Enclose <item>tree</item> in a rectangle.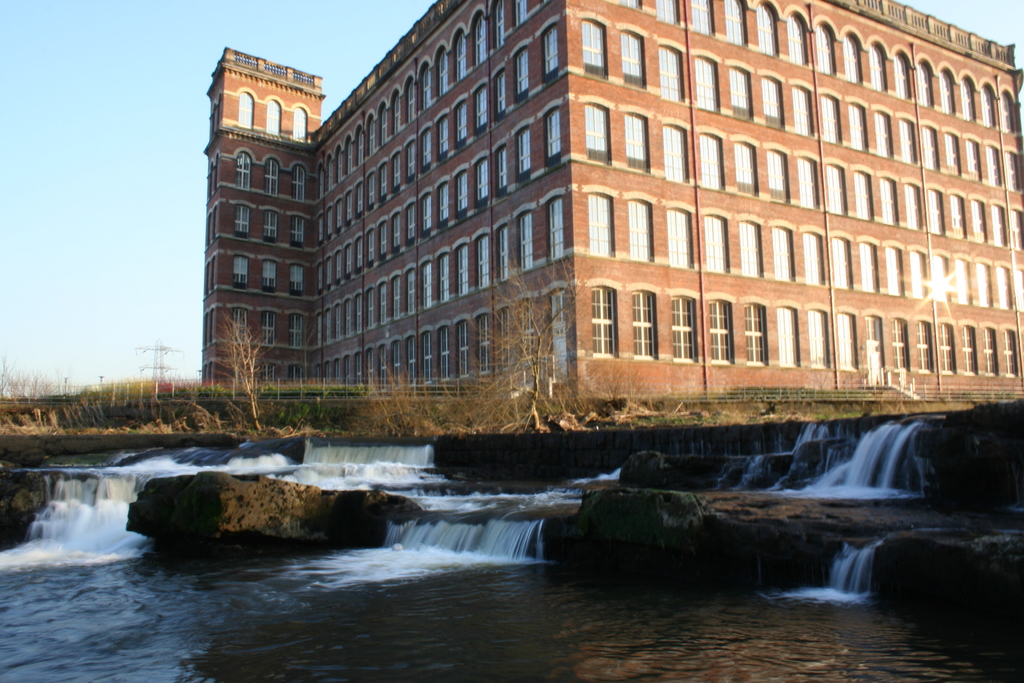
{"x1": 216, "y1": 313, "x2": 265, "y2": 431}.
